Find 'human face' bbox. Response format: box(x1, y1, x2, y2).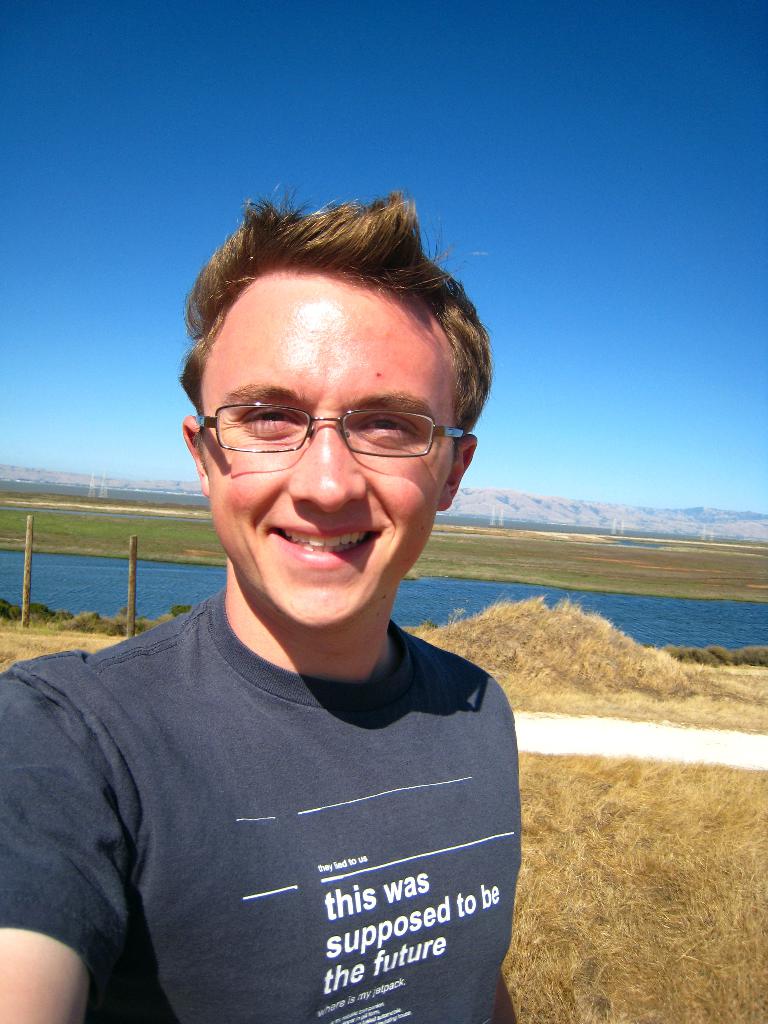
box(180, 254, 484, 624).
